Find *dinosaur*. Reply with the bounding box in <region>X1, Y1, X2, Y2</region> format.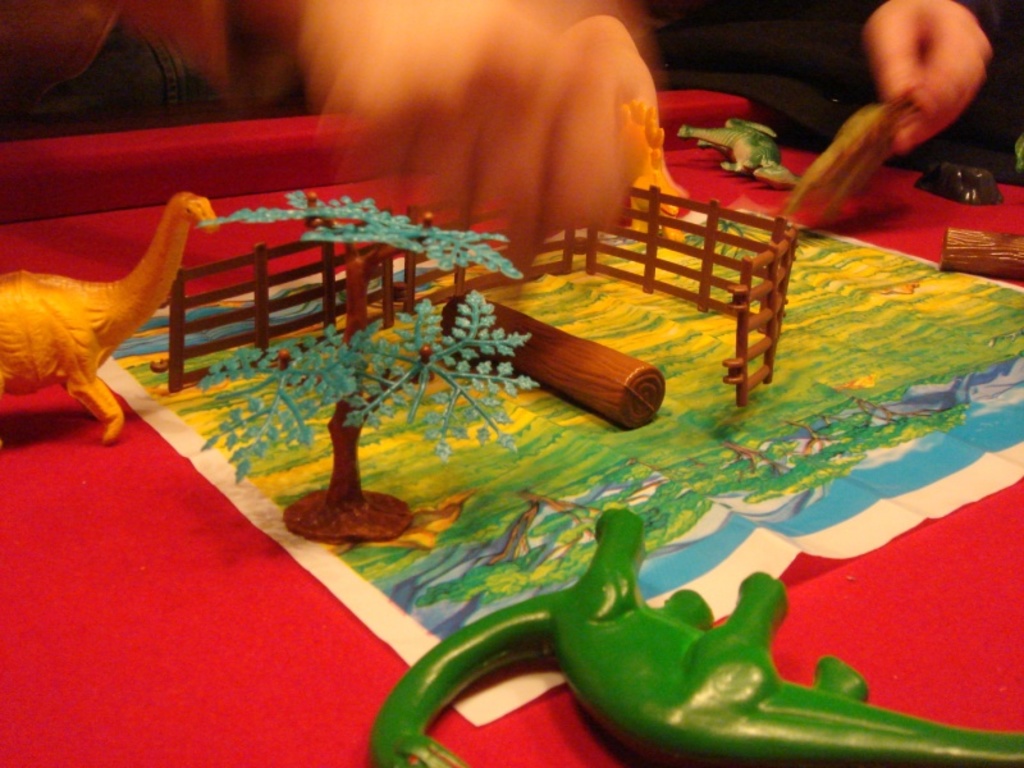
<region>0, 188, 227, 440</region>.
